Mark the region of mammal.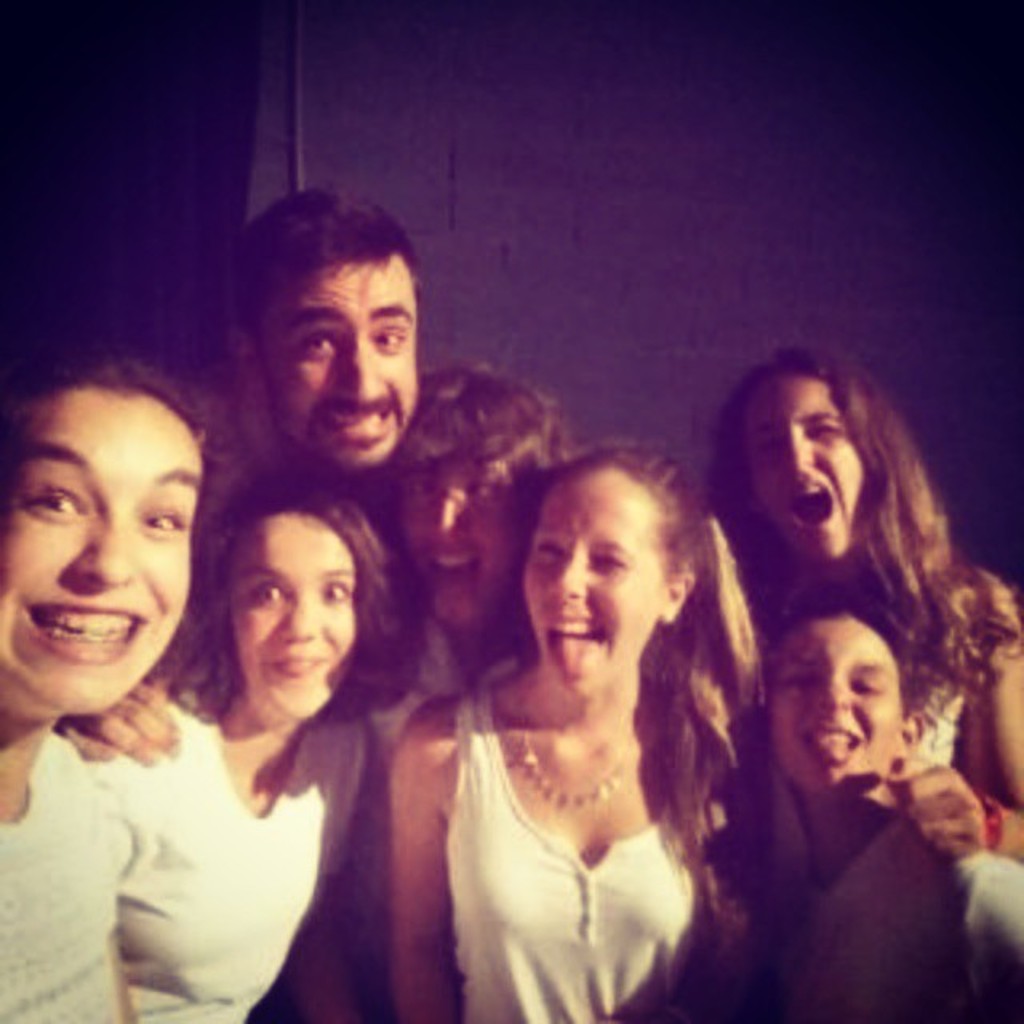
Region: Rect(714, 352, 1022, 808).
